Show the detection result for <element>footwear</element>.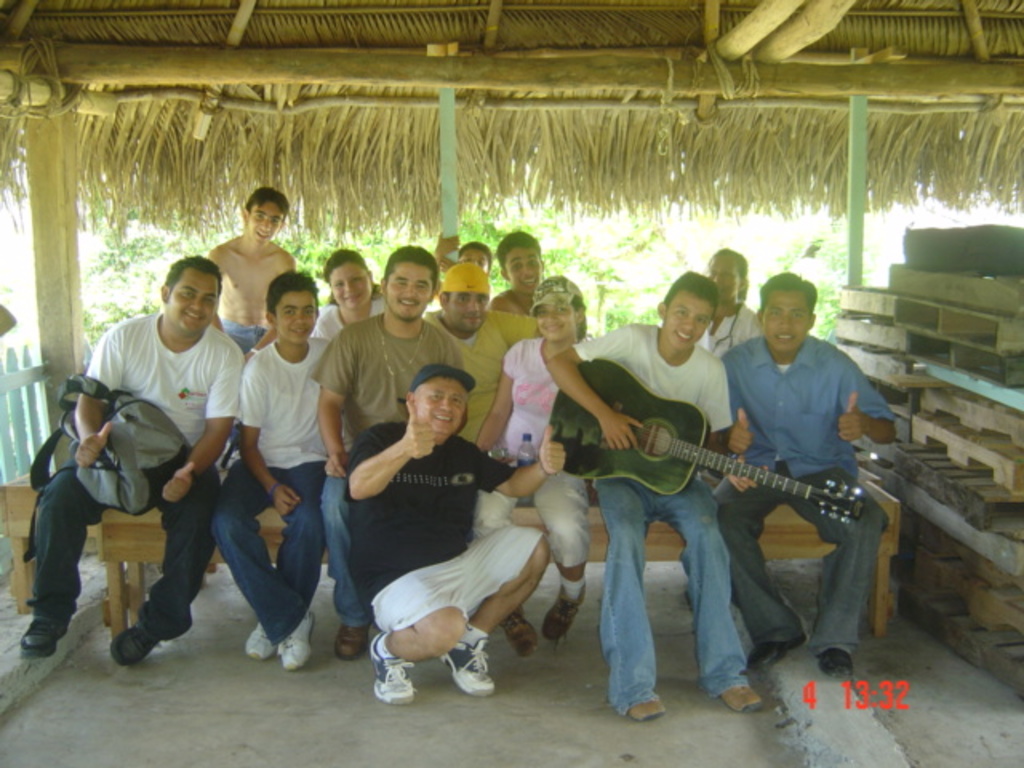
749,640,806,672.
